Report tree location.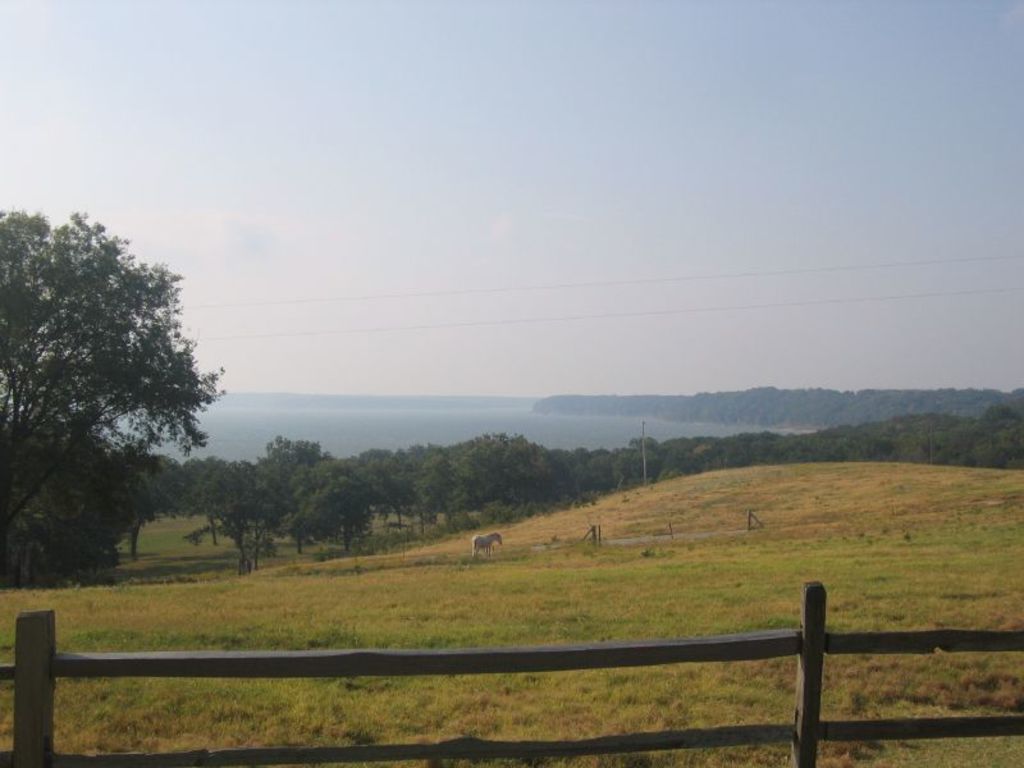
Report: [x1=397, y1=443, x2=439, y2=530].
